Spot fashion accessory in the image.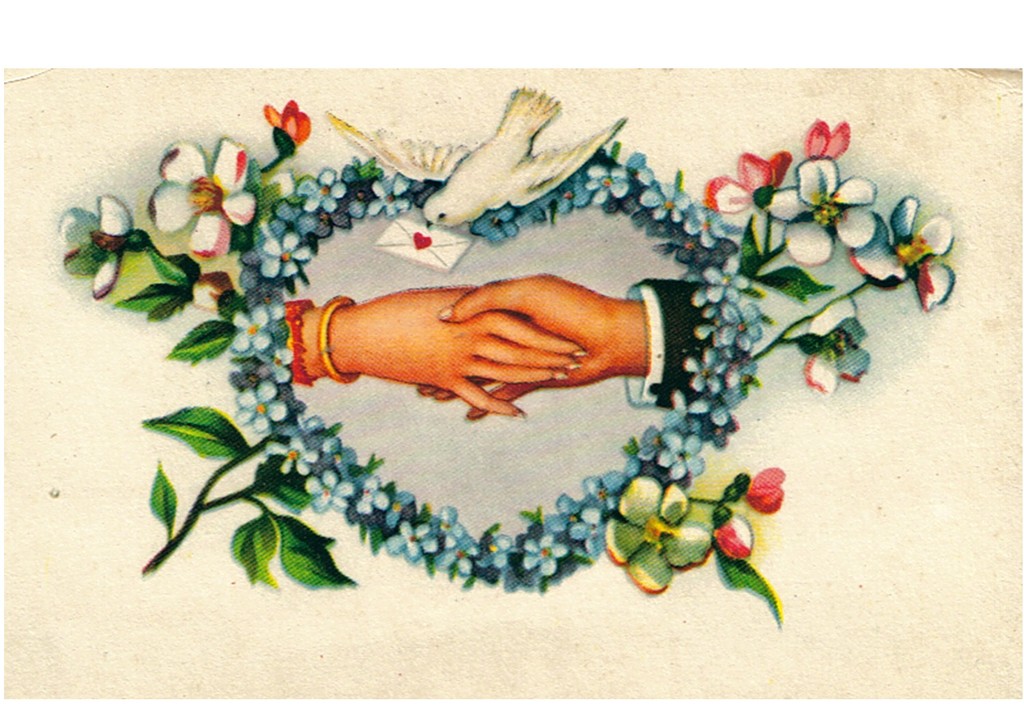
fashion accessory found at Rect(315, 303, 362, 393).
